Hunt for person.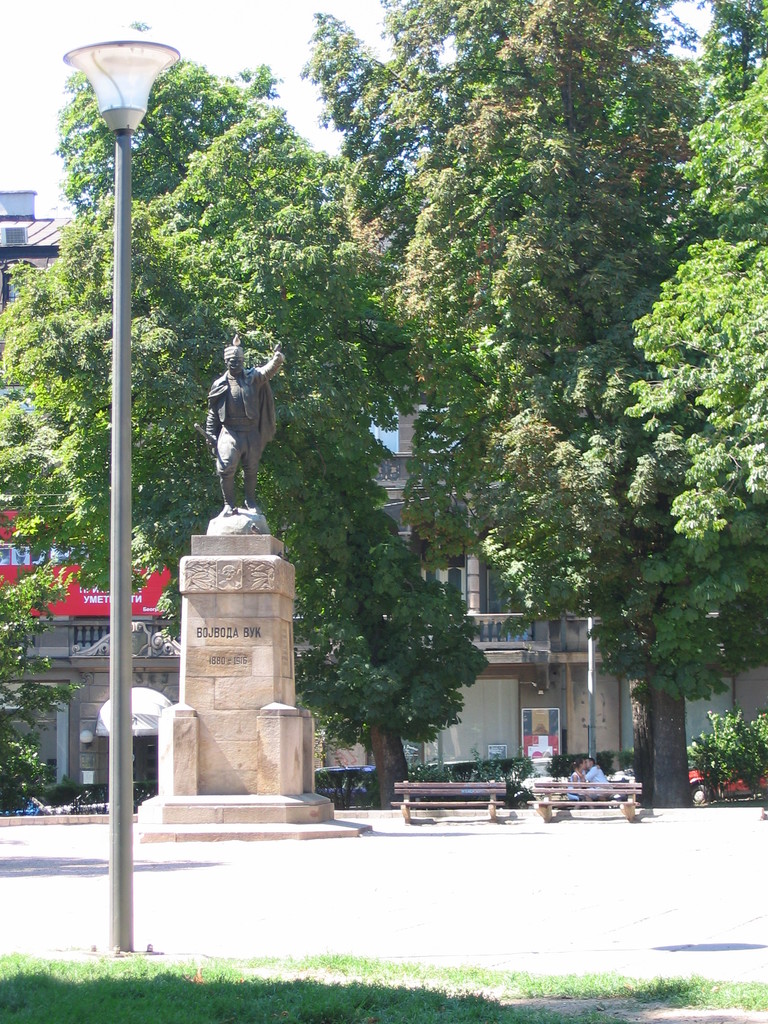
Hunted down at Rect(203, 344, 285, 517).
